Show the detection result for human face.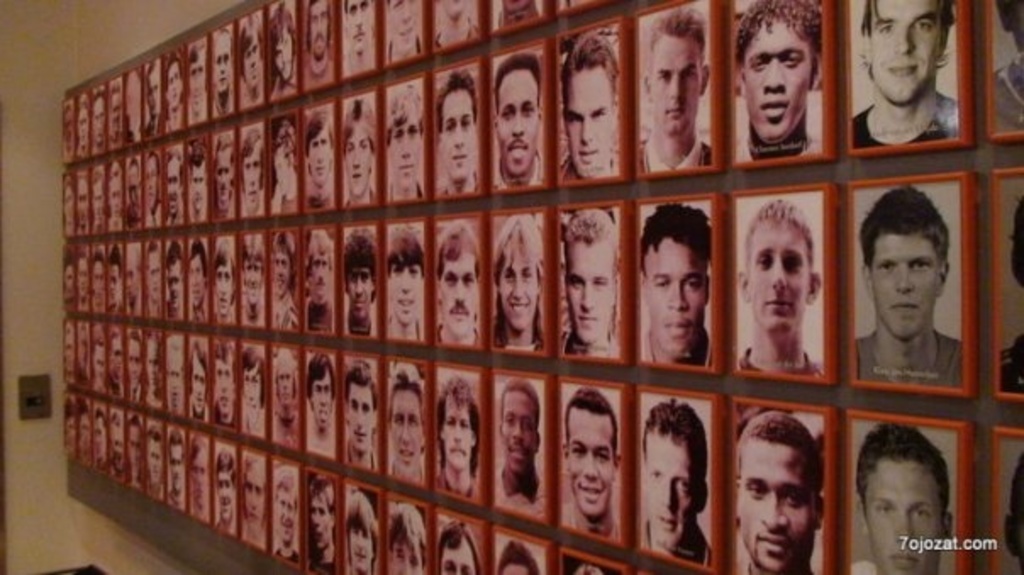
[212,25,225,76].
